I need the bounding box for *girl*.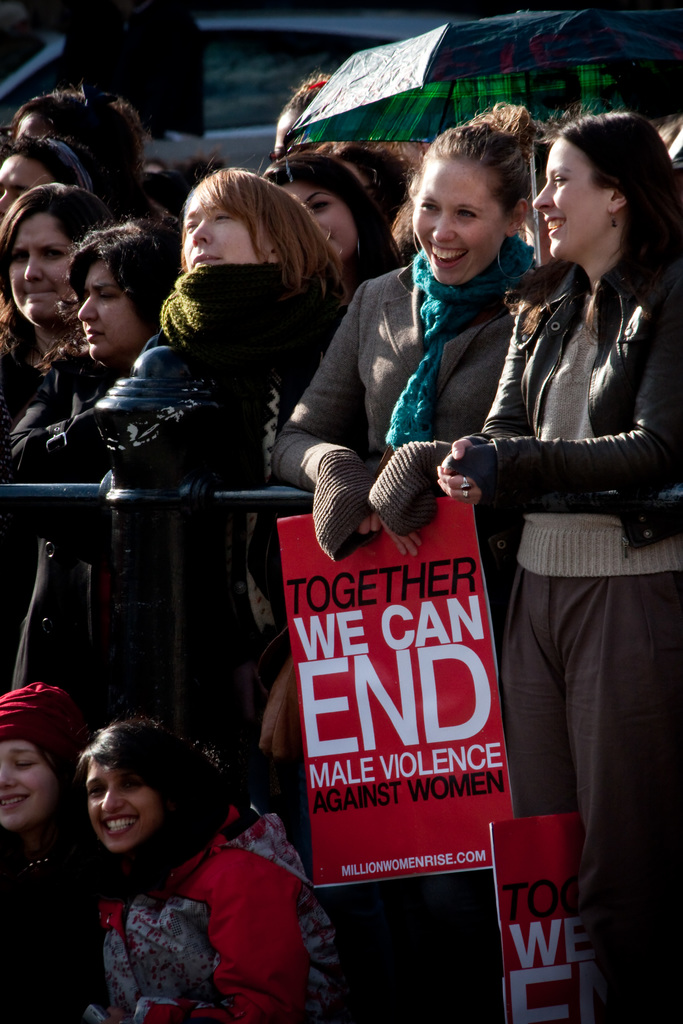
Here it is: (x1=0, y1=683, x2=83, y2=1023).
